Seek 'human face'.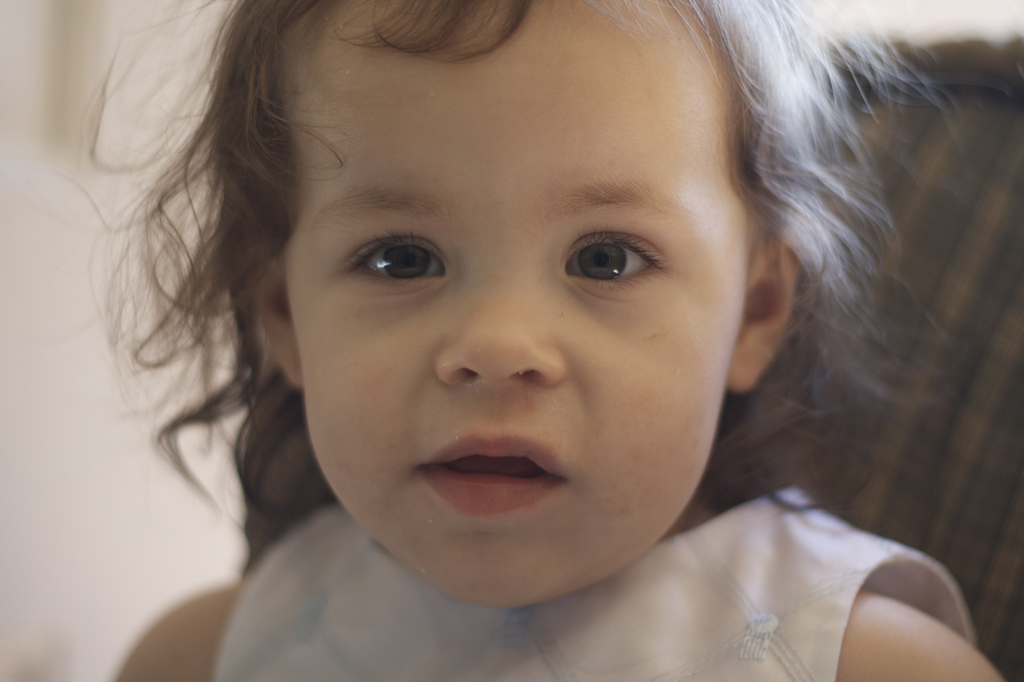
x1=281 y1=1 x2=753 y2=612.
